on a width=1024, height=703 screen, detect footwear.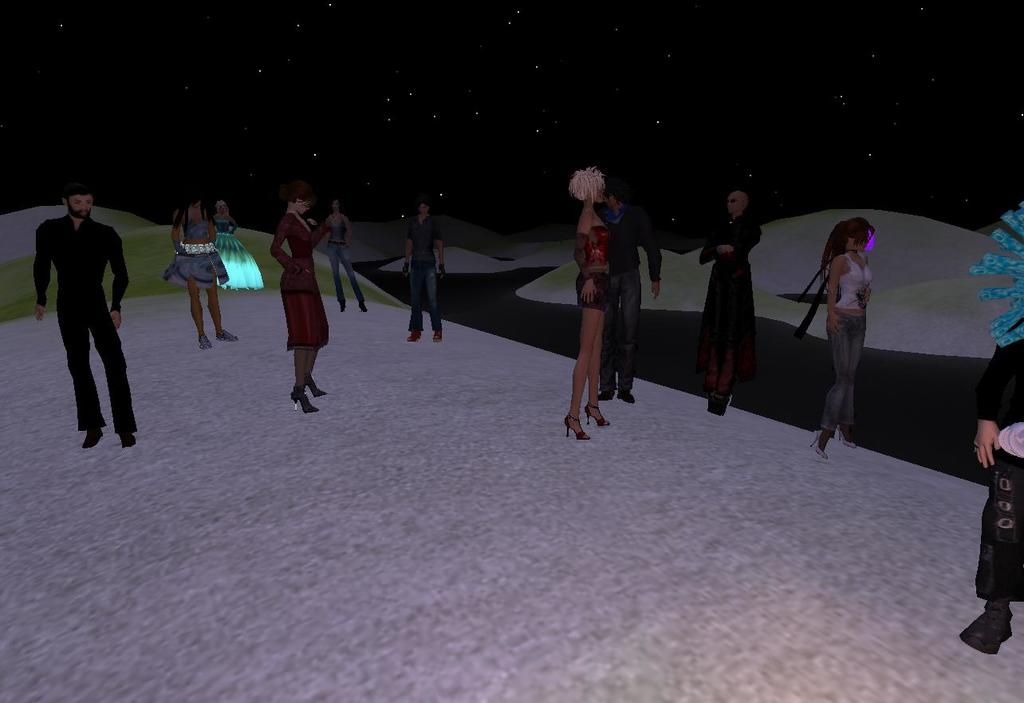
Rect(197, 336, 209, 349).
